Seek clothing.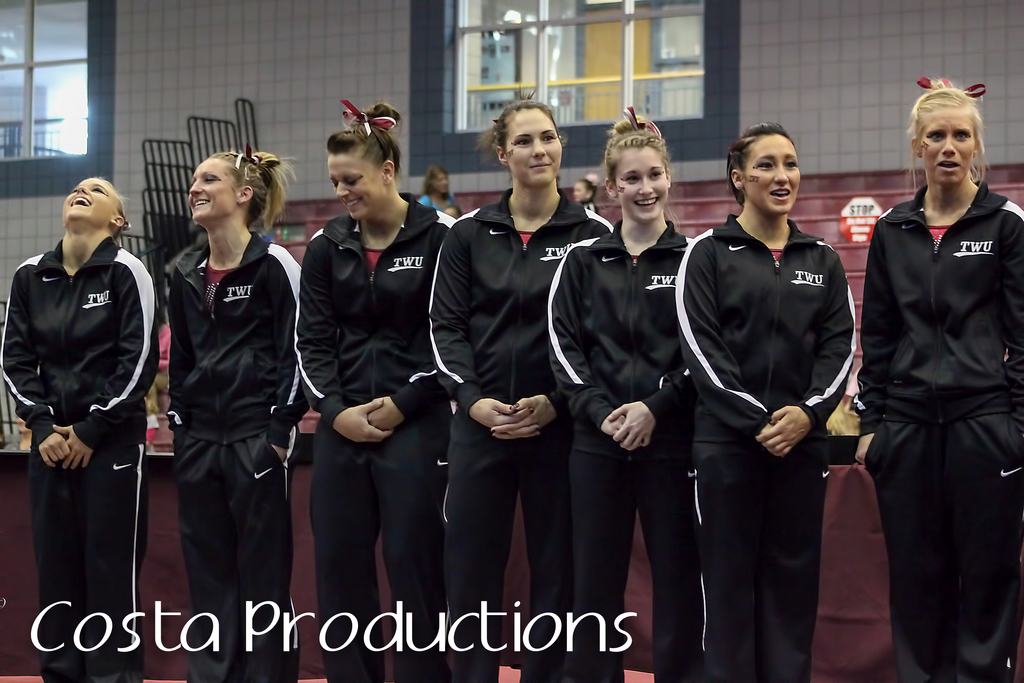
[0, 235, 158, 682].
